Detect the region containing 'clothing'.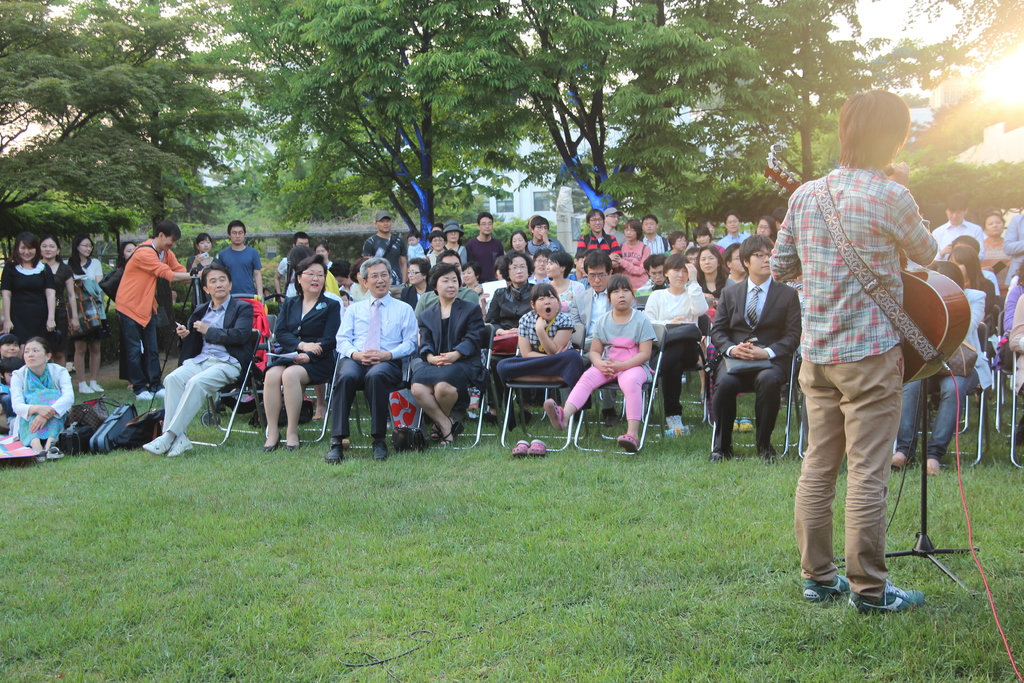
BBox(639, 224, 668, 255).
